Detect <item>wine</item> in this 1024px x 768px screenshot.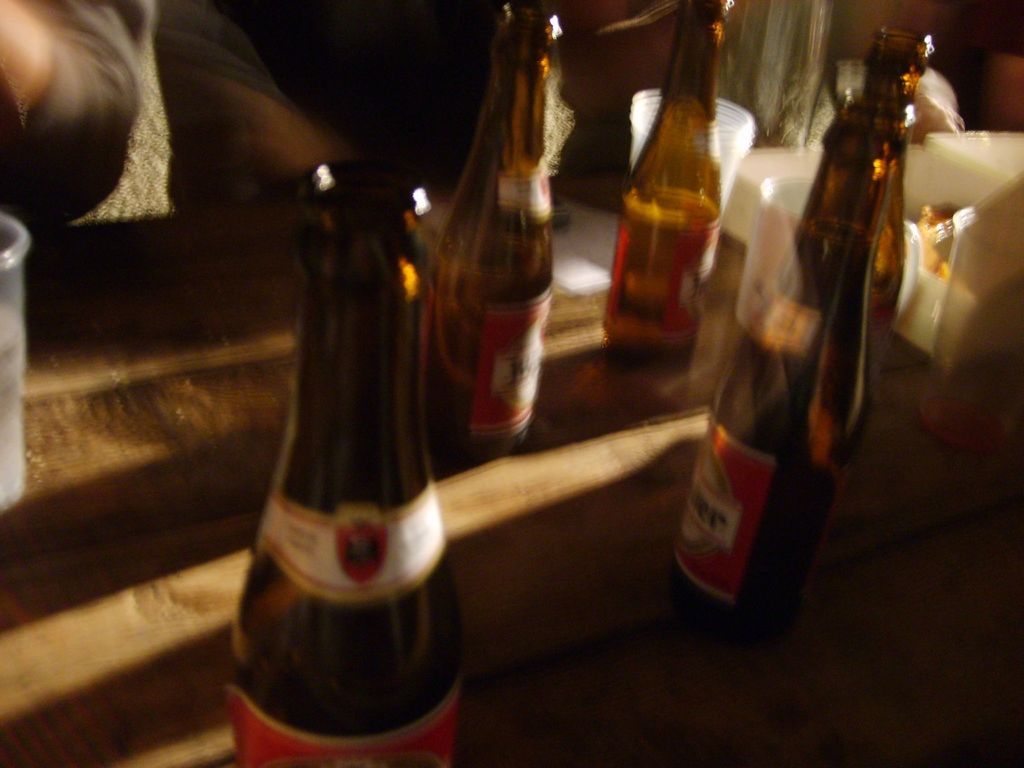
Detection: select_region(599, 185, 721, 362).
